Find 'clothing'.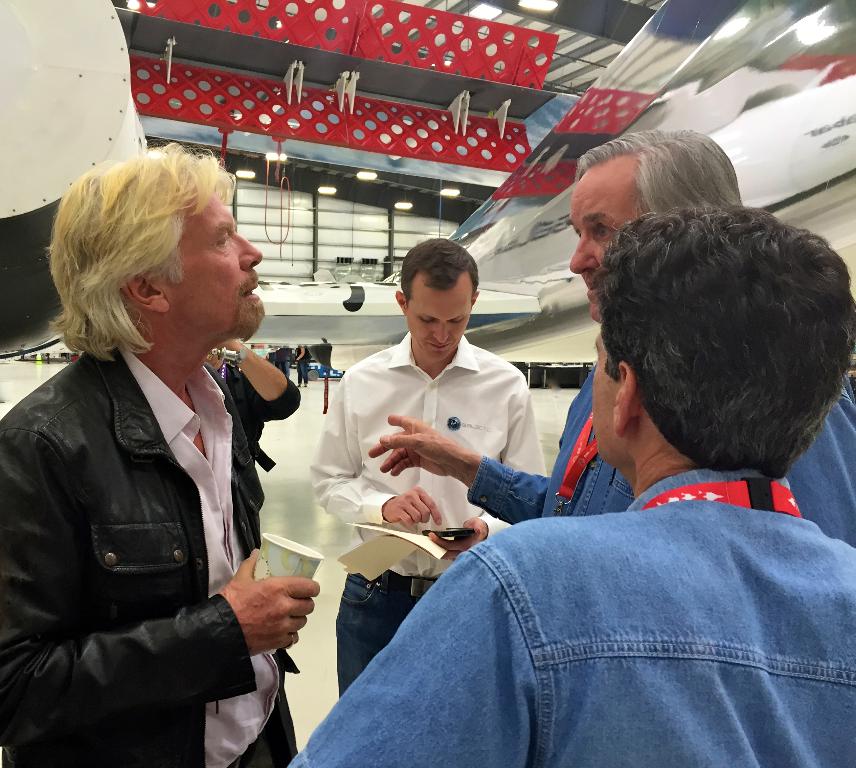
region(14, 256, 303, 762).
